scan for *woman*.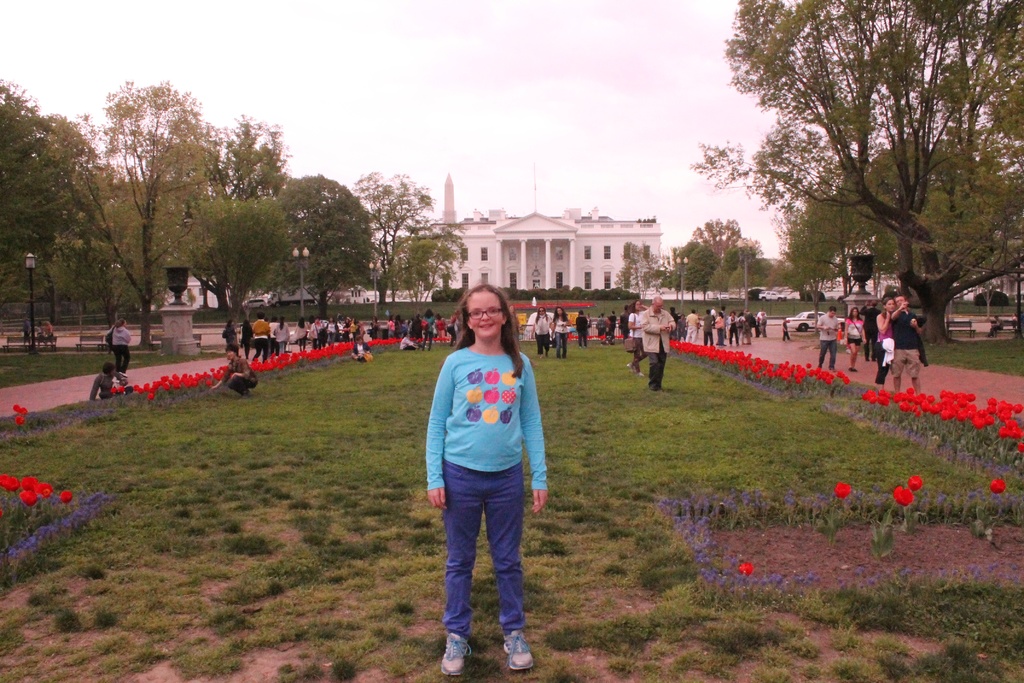
Scan result: [x1=844, y1=308, x2=865, y2=374].
